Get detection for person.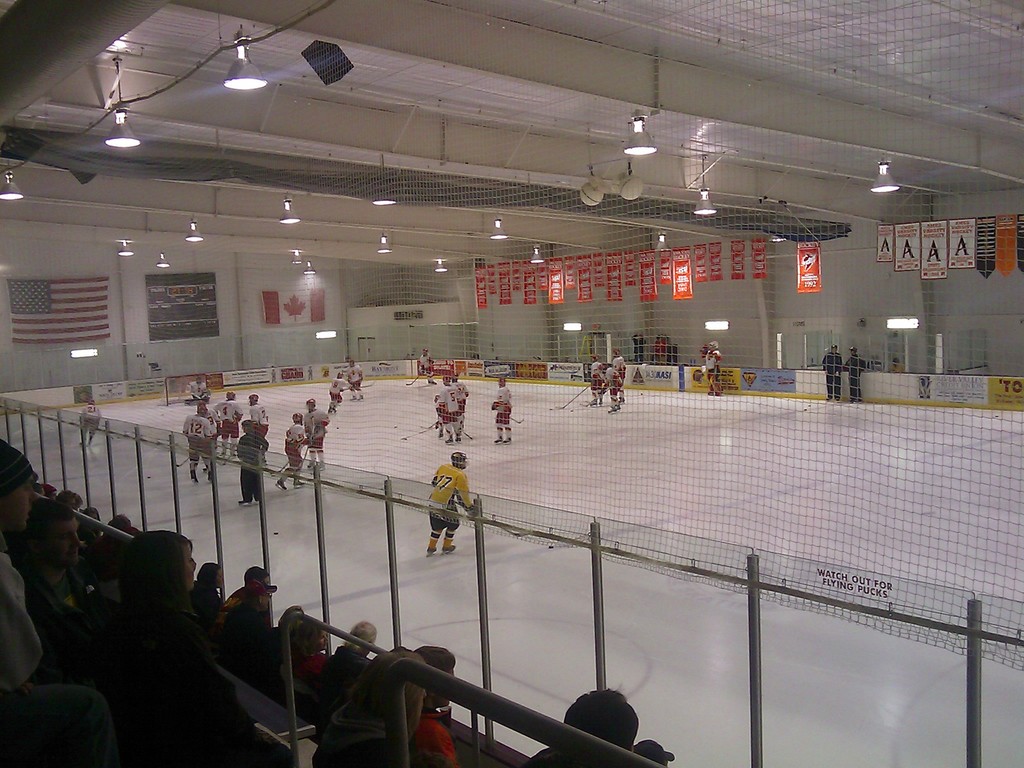
Detection: region(0, 440, 118, 767).
